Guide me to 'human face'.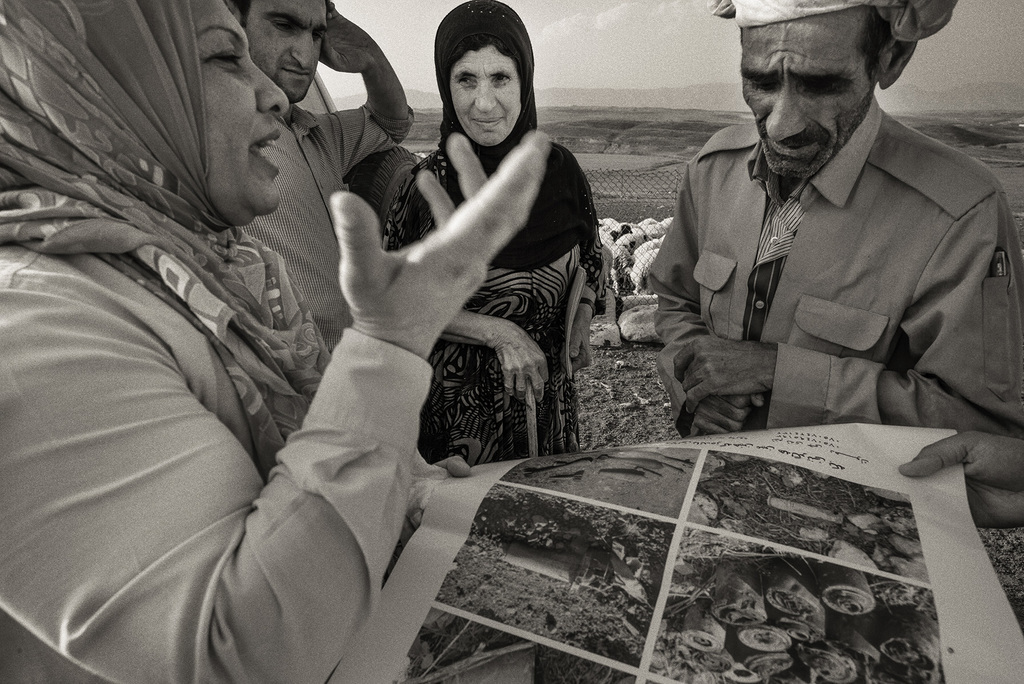
Guidance: x1=739 y1=5 x2=876 y2=178.
